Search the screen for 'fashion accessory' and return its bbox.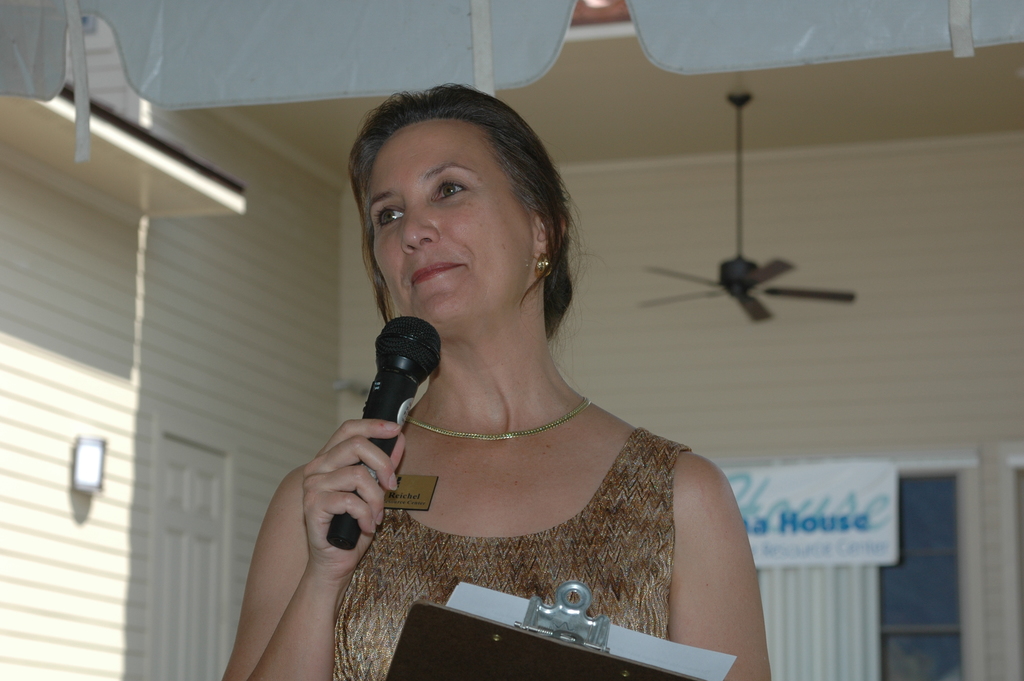
Found: [x1=534, y1=252, x2=552, y2=279].
